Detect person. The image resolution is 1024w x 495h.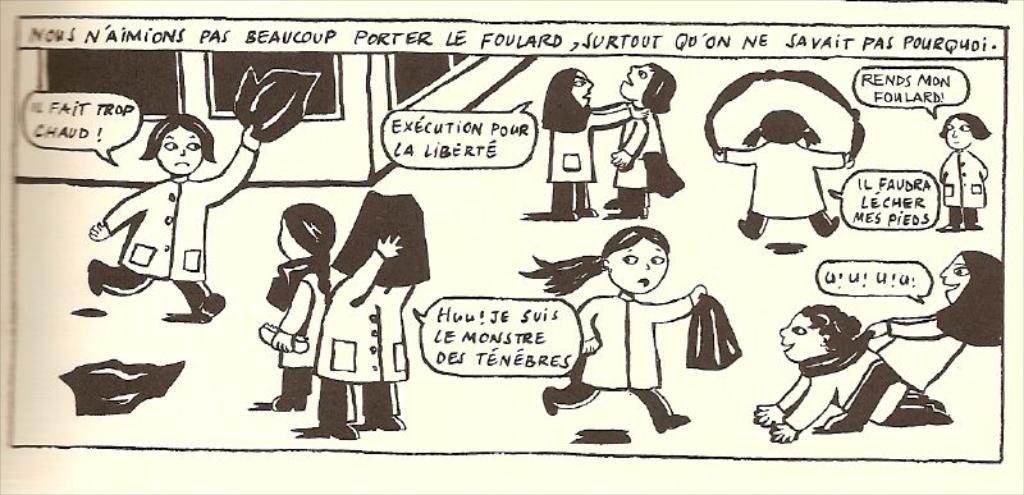
{"left": 268, "top": 202, "right": 339, "bottom": 414}.
